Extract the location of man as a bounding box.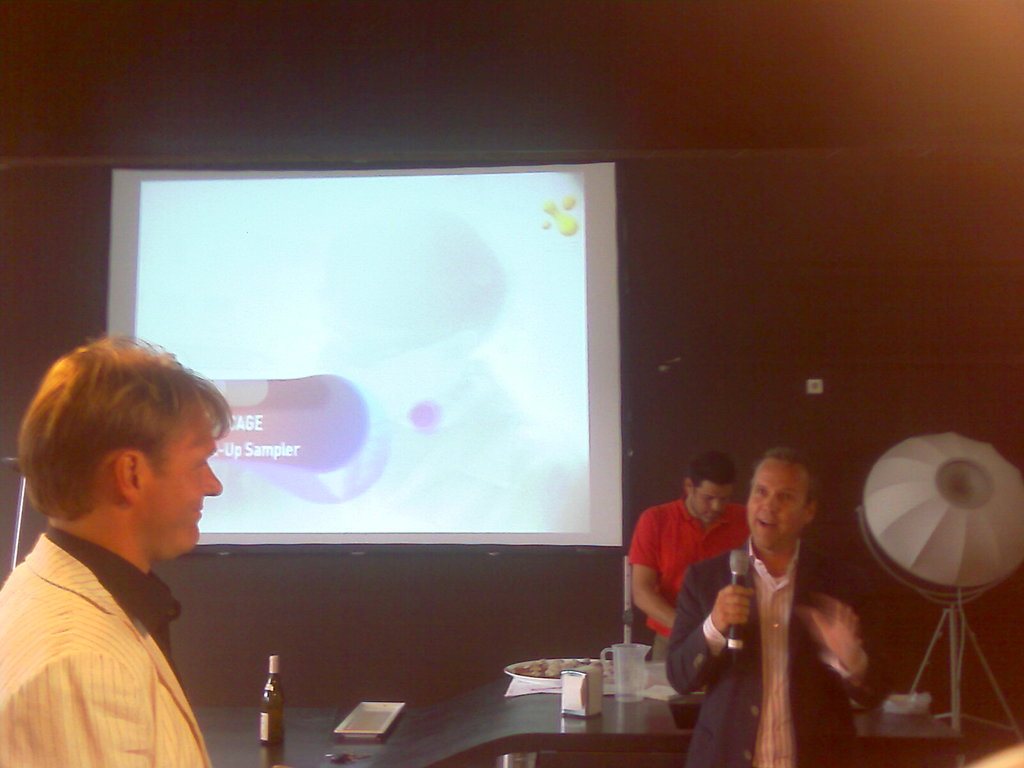
left=631, top=456, right=750, bottom=659.
